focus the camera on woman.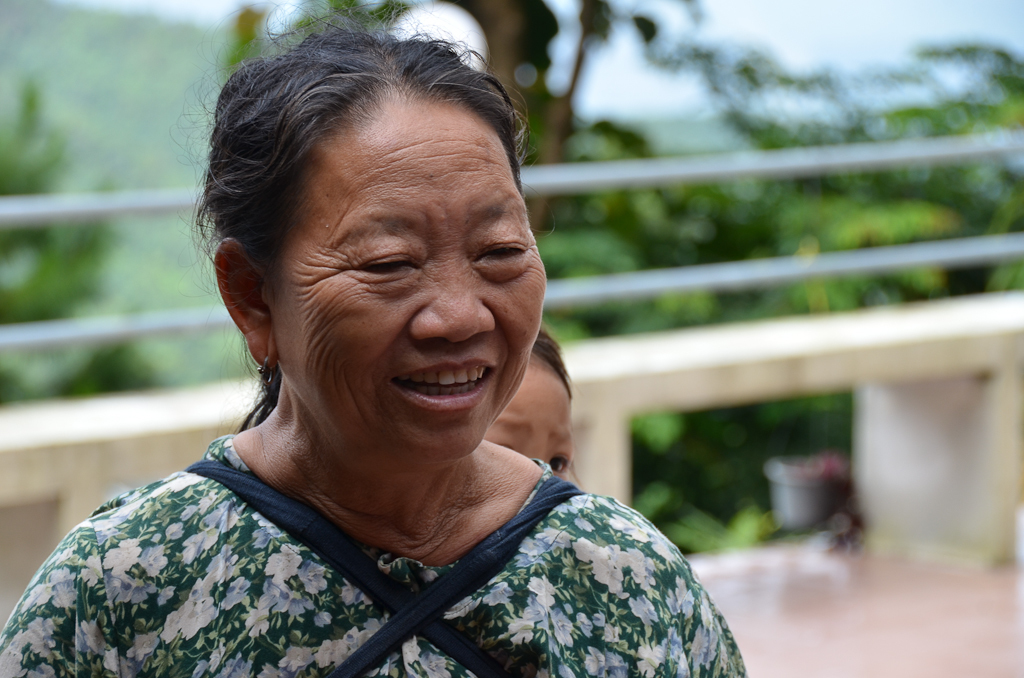
Focus region: 51, 35, 743, 676.
